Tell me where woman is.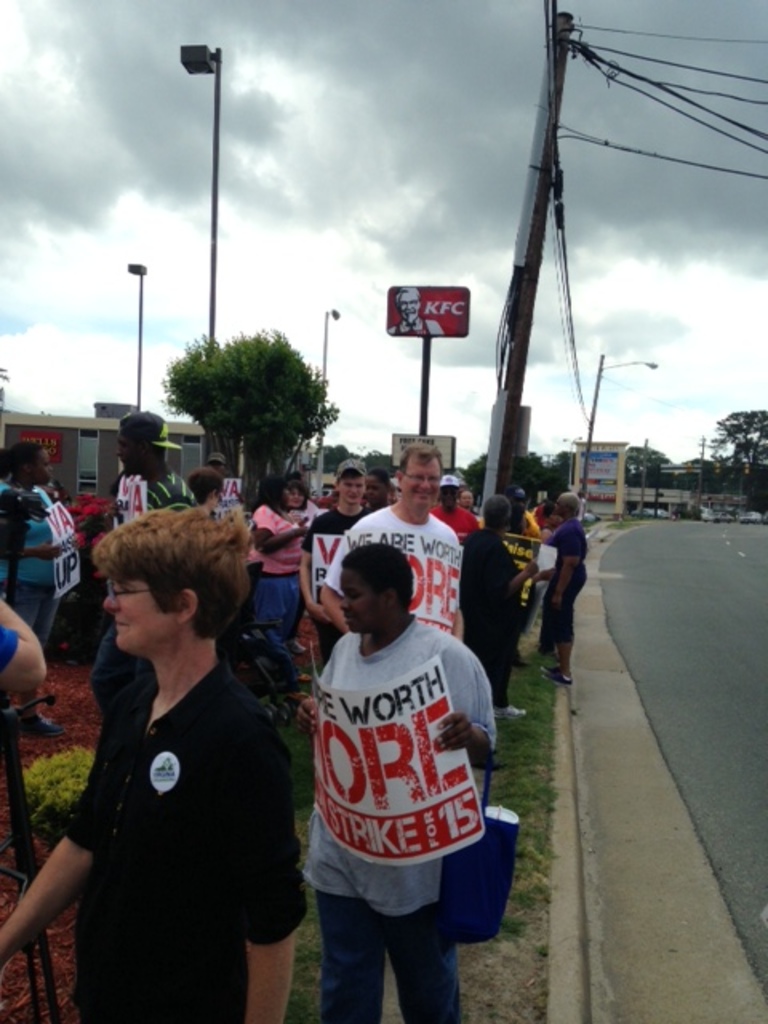
woman is at box=[40, 470, 304, 1023].
